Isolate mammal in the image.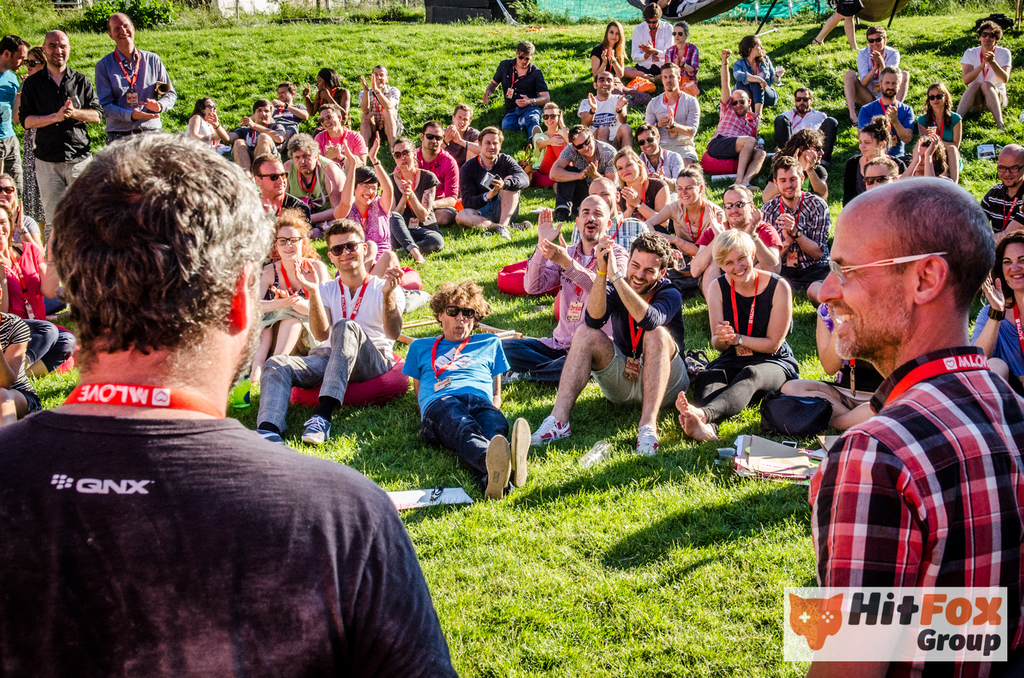
Isolated region: (left=956, top=21, right=1012, bottom=125).
